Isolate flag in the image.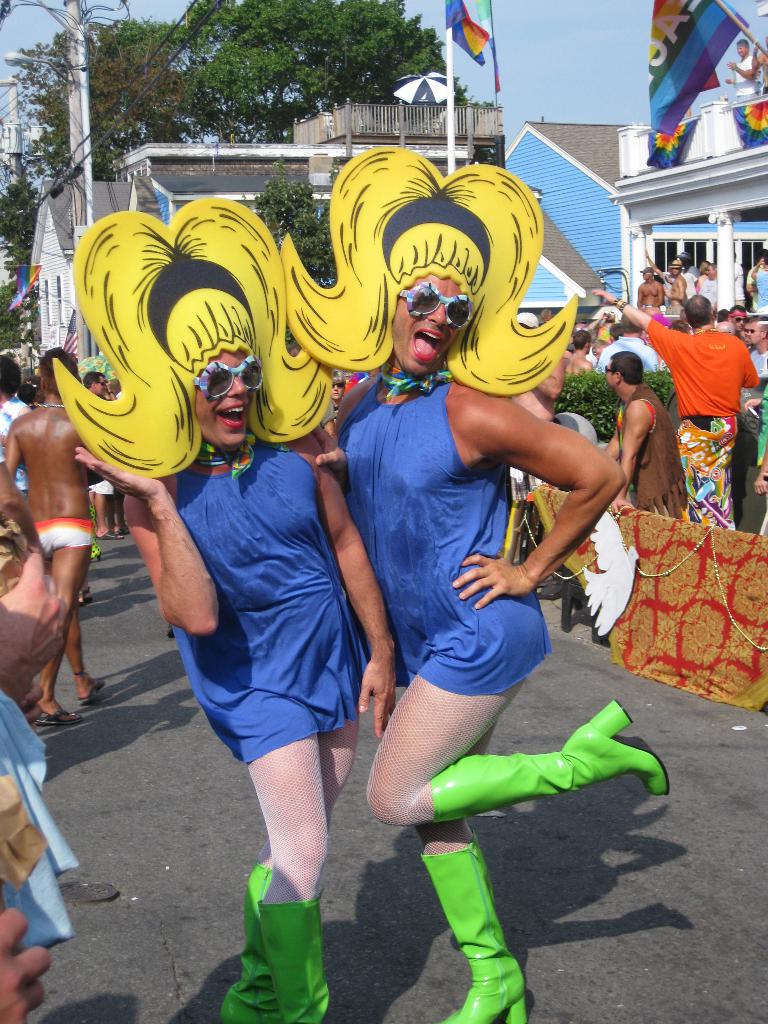
Isolated region: Rect(145, 176, 176, 228).
